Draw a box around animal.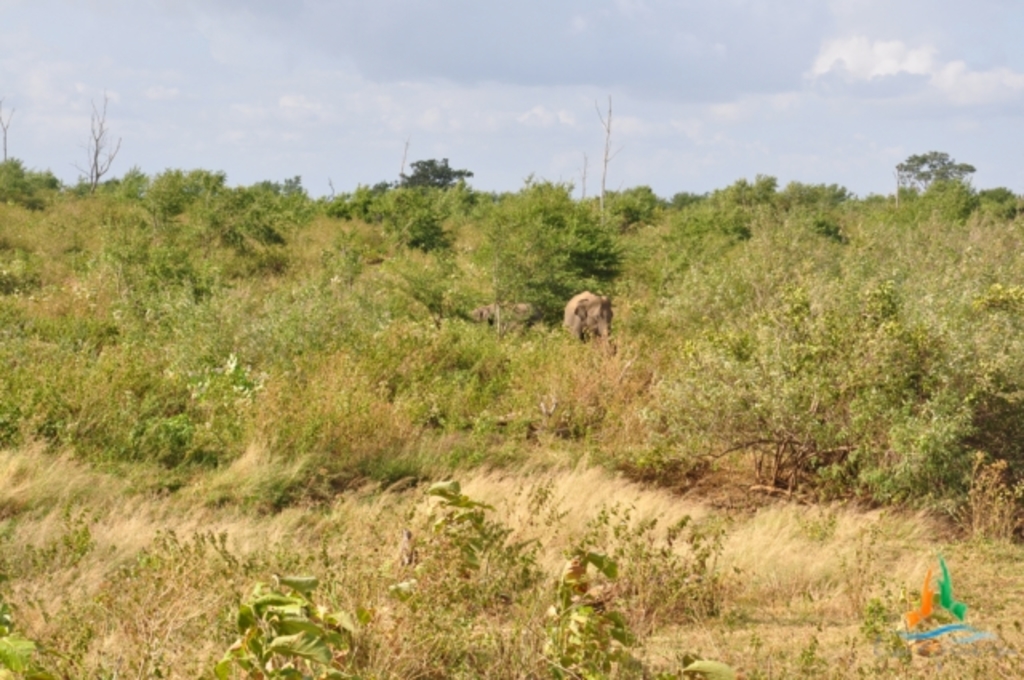
[left=557, top=285, right=614, bottom=355].
